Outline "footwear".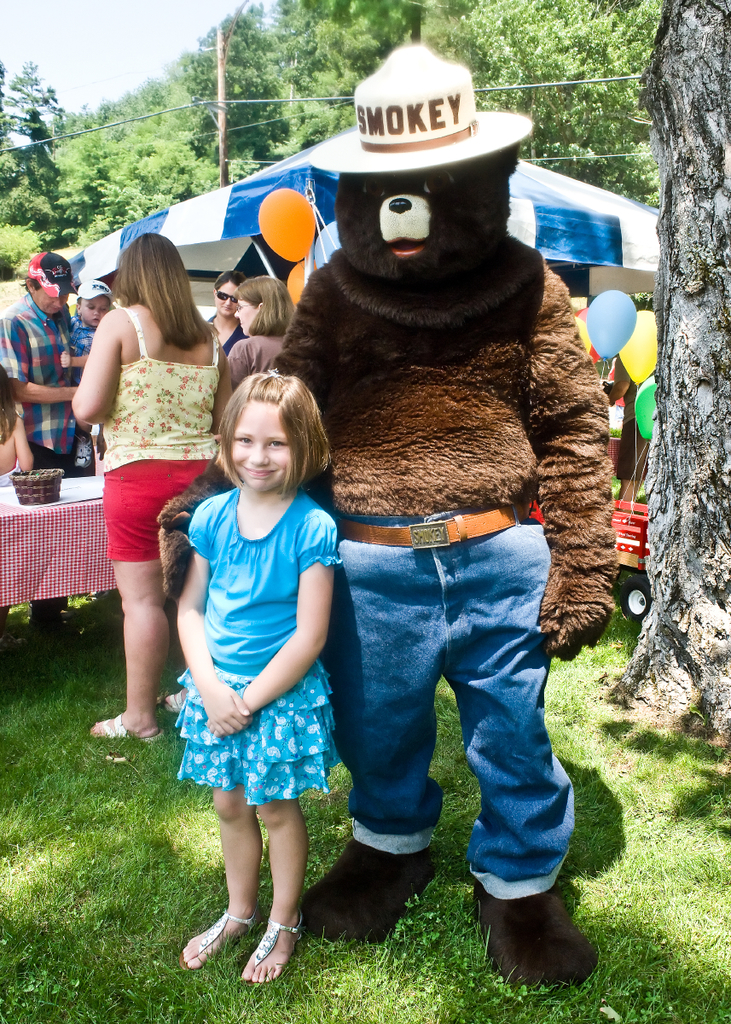
Outline: 177:904:253:970.
